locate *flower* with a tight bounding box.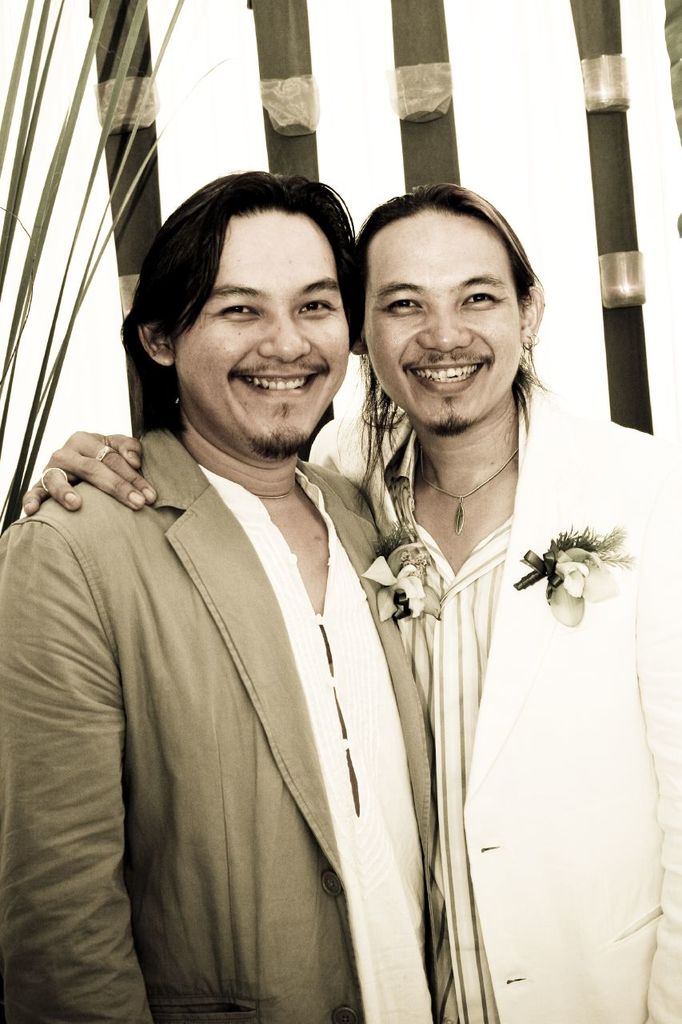
left=540, top=545, right=627, bottom=626.
